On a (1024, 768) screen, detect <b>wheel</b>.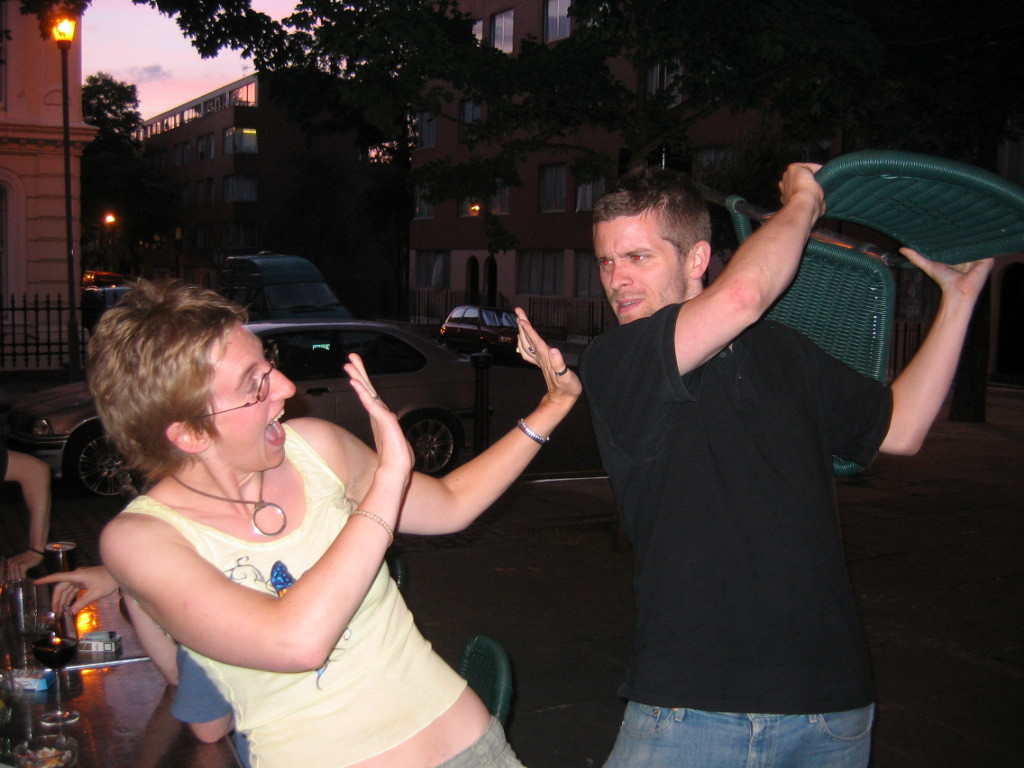
select_region(400, 410, 465, 483).
